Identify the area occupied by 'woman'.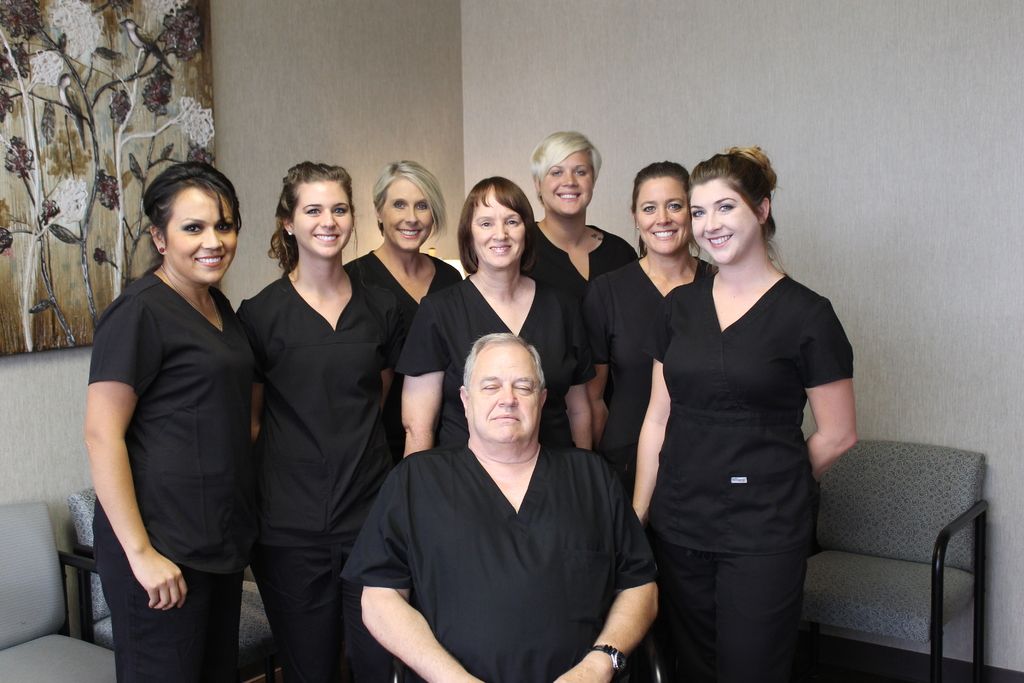
Area: <box>580,161,721,506</box>.
